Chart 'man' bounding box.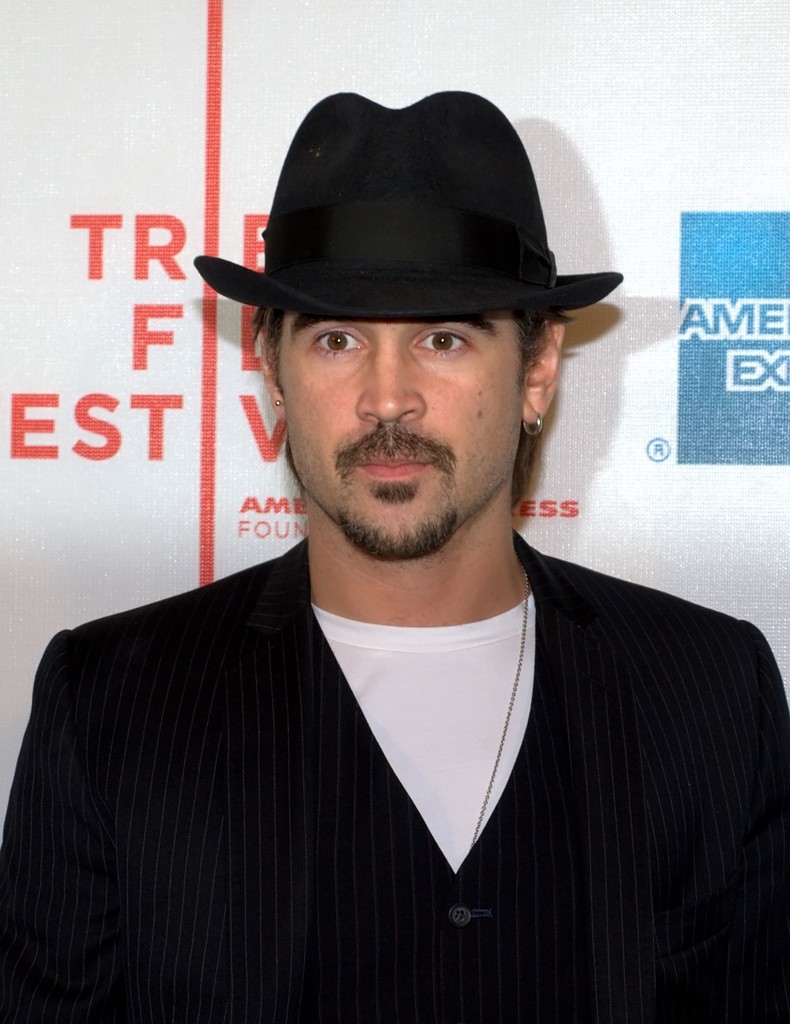
Charted: detection(0, 97, 789, 1023).
